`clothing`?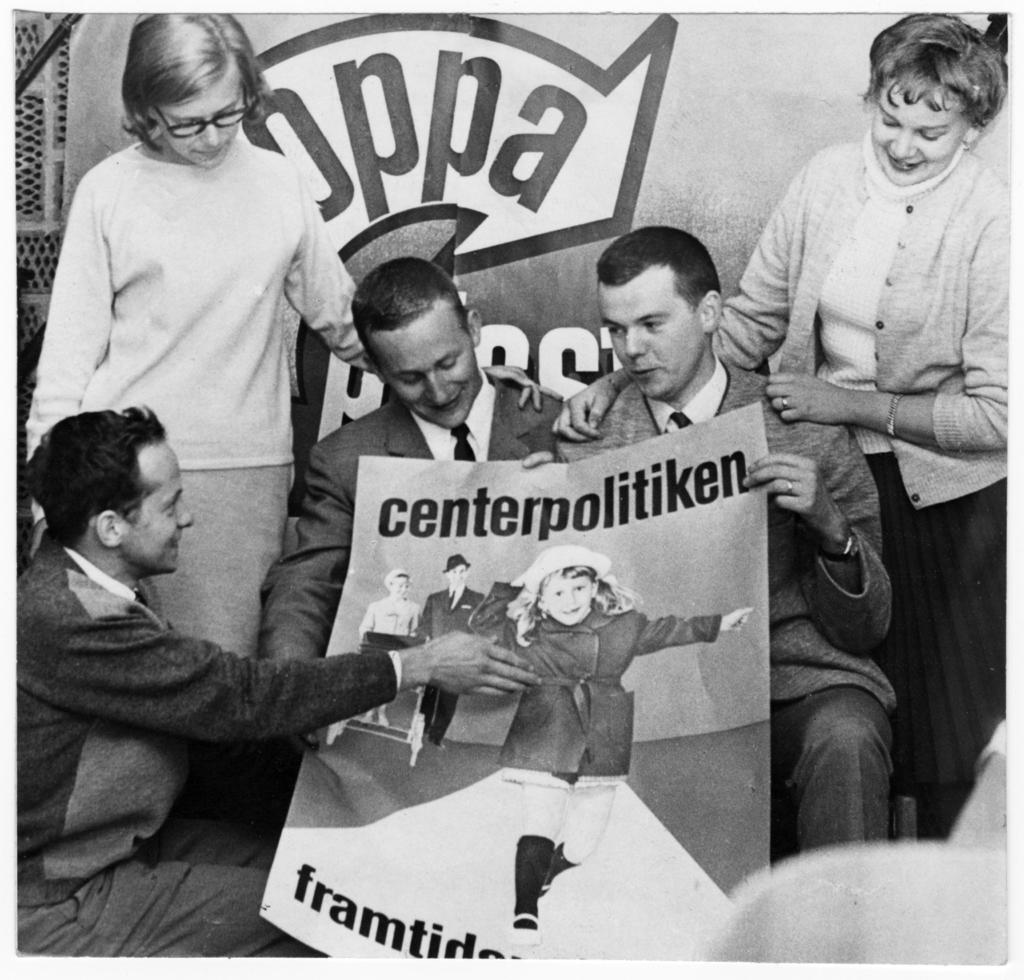
413 587 488 743
